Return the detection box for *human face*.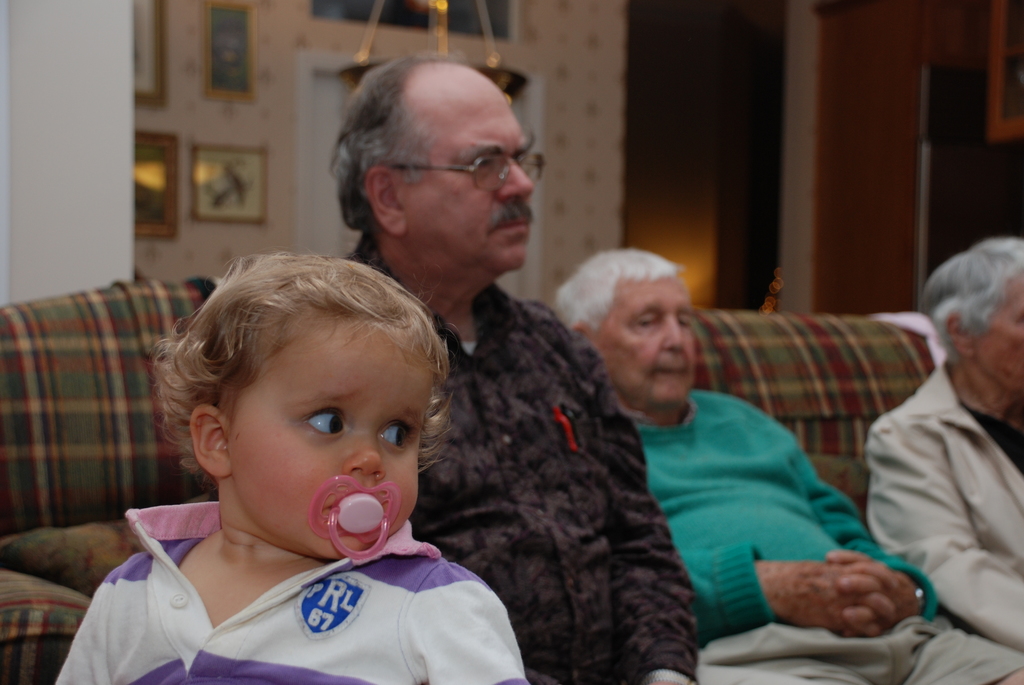
rect(974, 277, 1023, 397).
